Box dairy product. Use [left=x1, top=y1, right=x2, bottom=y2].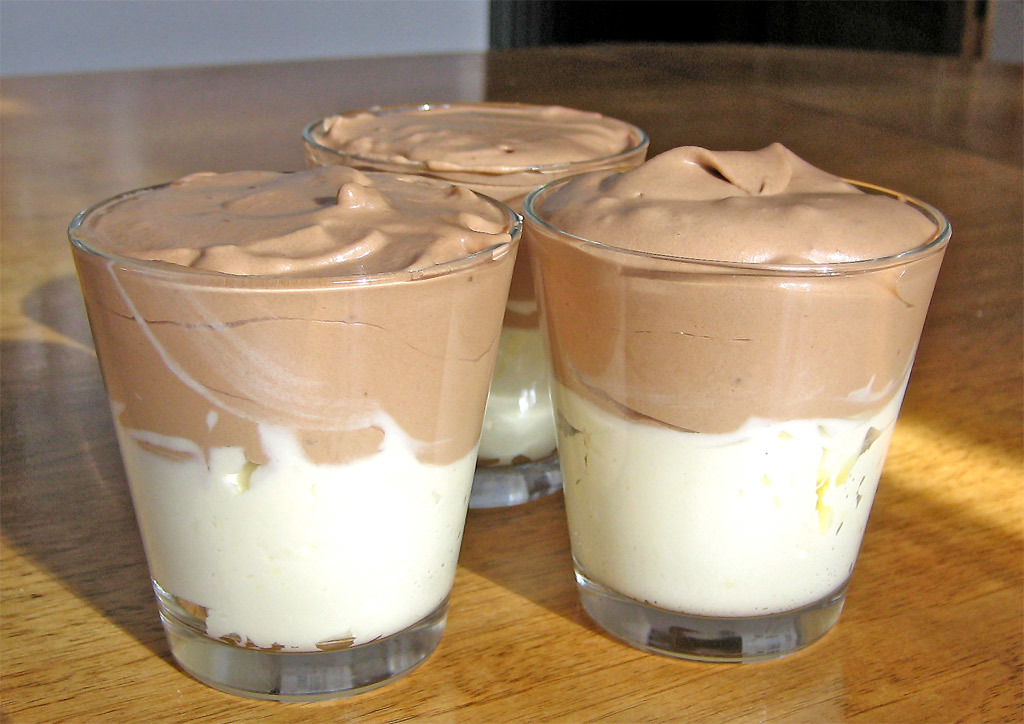
[left=318, top=105, right=646, bottom=463].
